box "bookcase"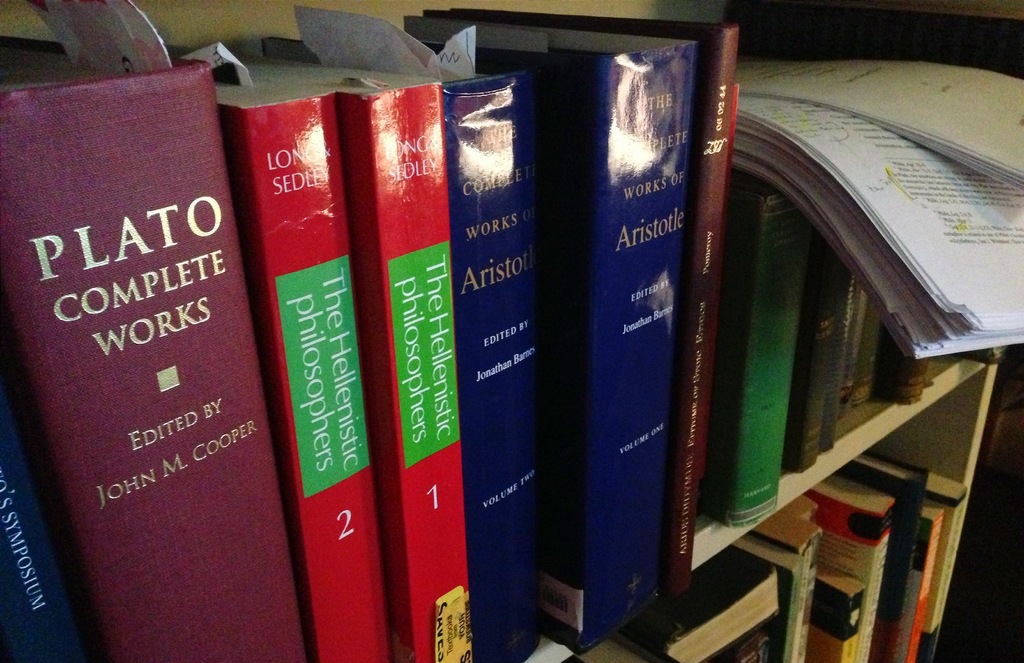
bbox=(459, 0, 769, 616)
